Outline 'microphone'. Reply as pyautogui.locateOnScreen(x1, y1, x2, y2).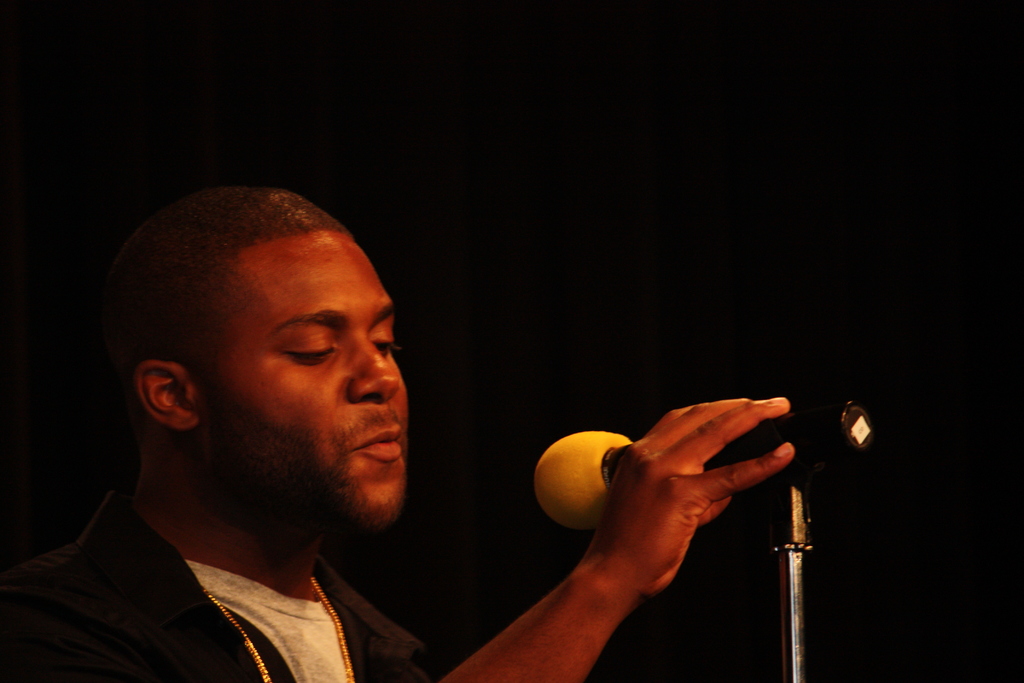
pyautogui.locateOnScreen(524, 389, 870, 534).
